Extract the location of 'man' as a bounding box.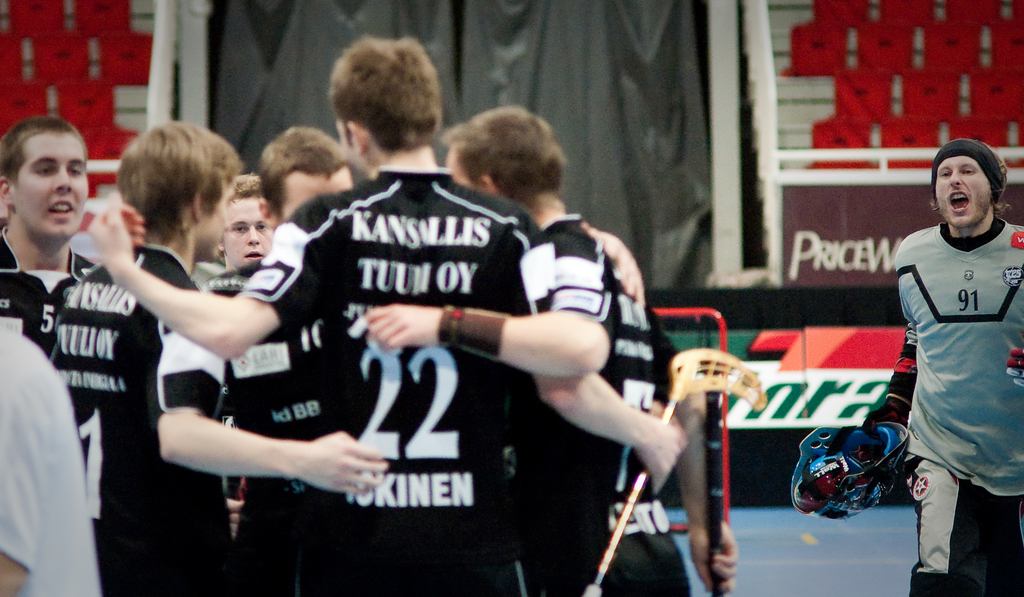
box(84, 37, 682, 596).
